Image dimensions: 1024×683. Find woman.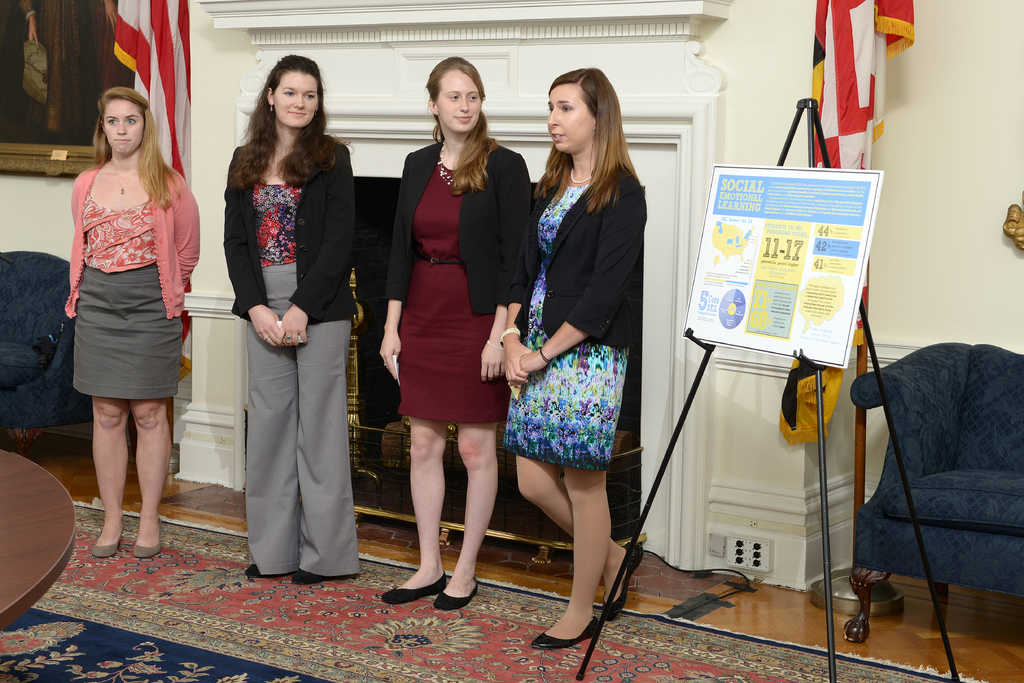
<bbox>218, 52, 356, 592</bbox>.
